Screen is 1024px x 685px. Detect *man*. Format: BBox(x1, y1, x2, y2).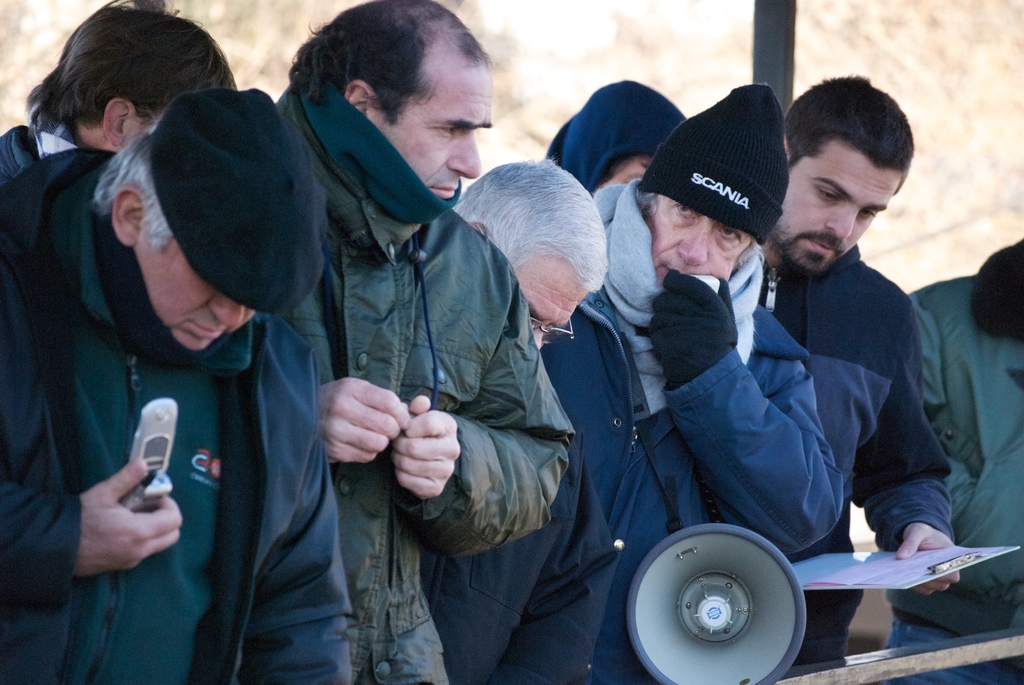
BBox(762, 70, 959, 668).
